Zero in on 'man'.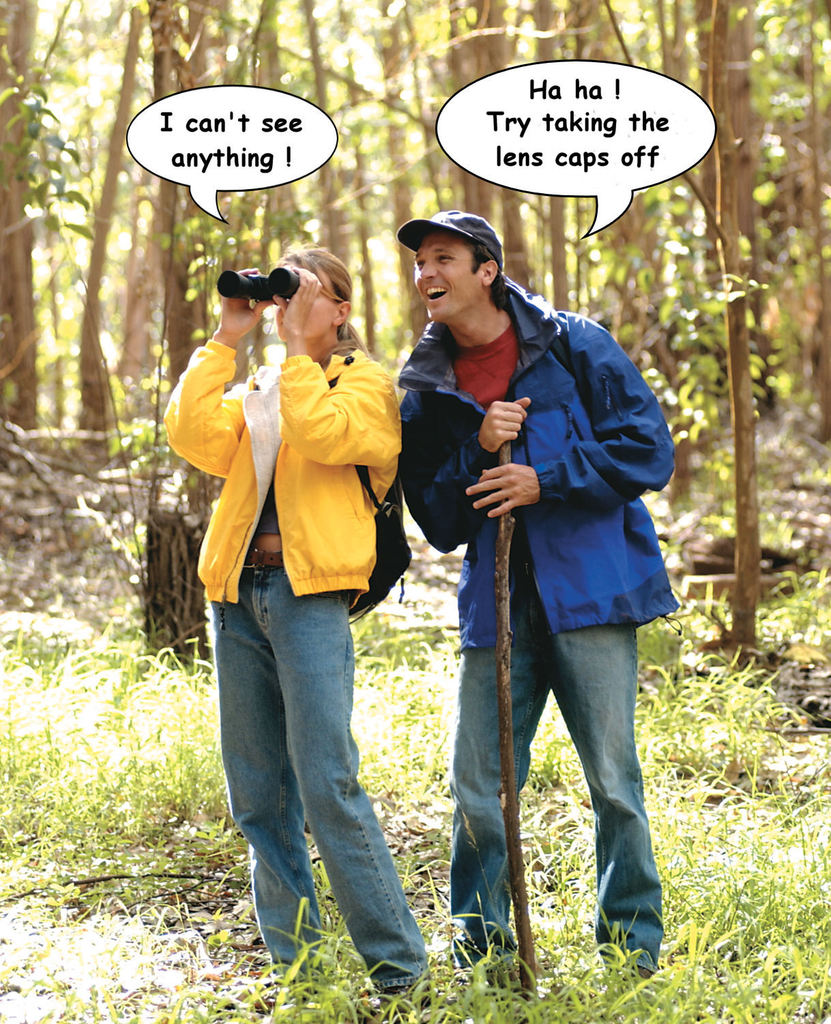
Zeroed in: <box>403,190,682,1014</box>.
